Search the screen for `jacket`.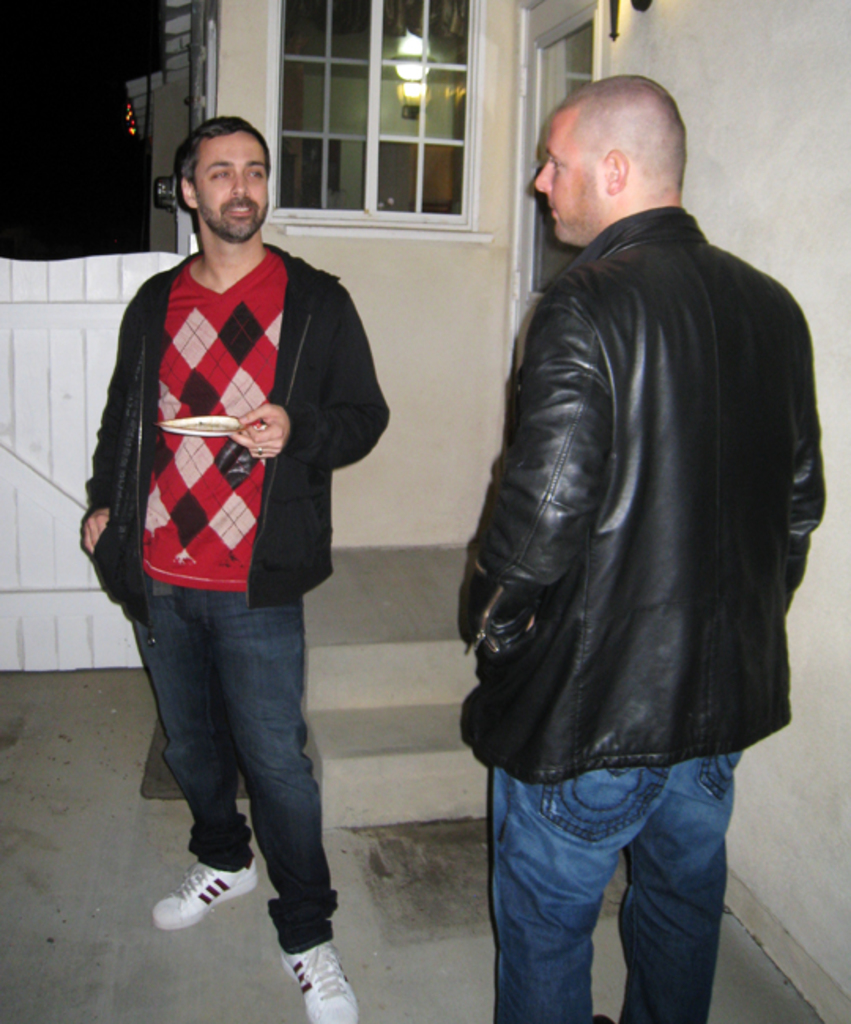
Found at 66/236/397/607.
